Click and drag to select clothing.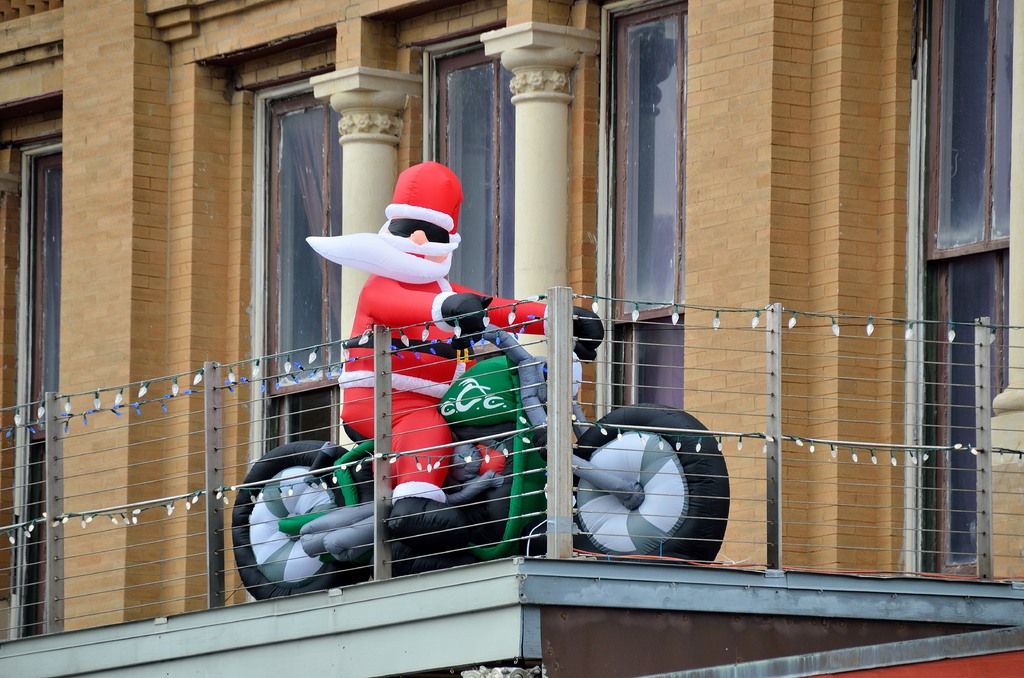
Selection: crop(334, 268, 552, 497).
